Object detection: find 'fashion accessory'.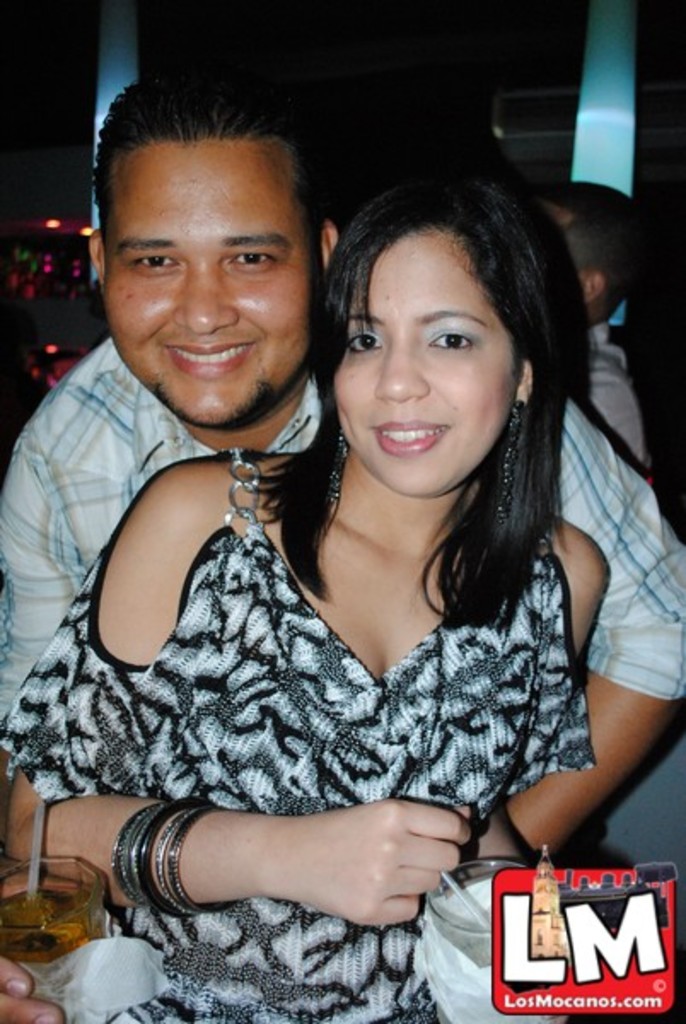
pyautogui.locateOnScreen(329, 422, 355, 510).
